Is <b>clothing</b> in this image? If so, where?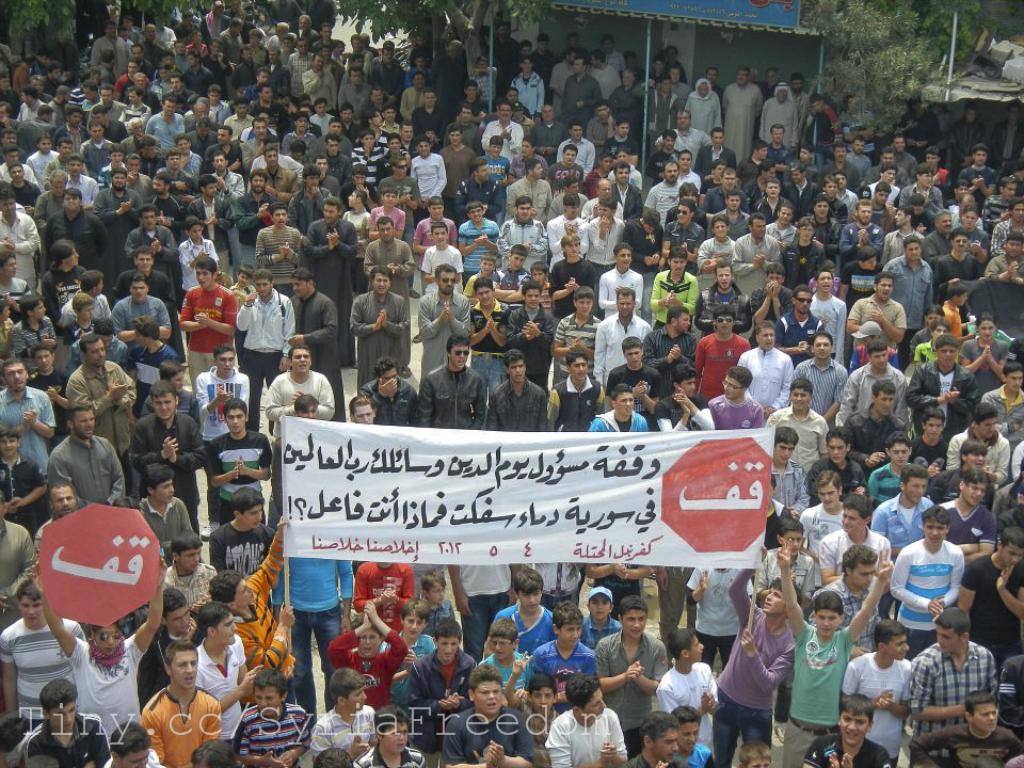
Yes, at x1=751 y1=196 x2=785 y2=219.
